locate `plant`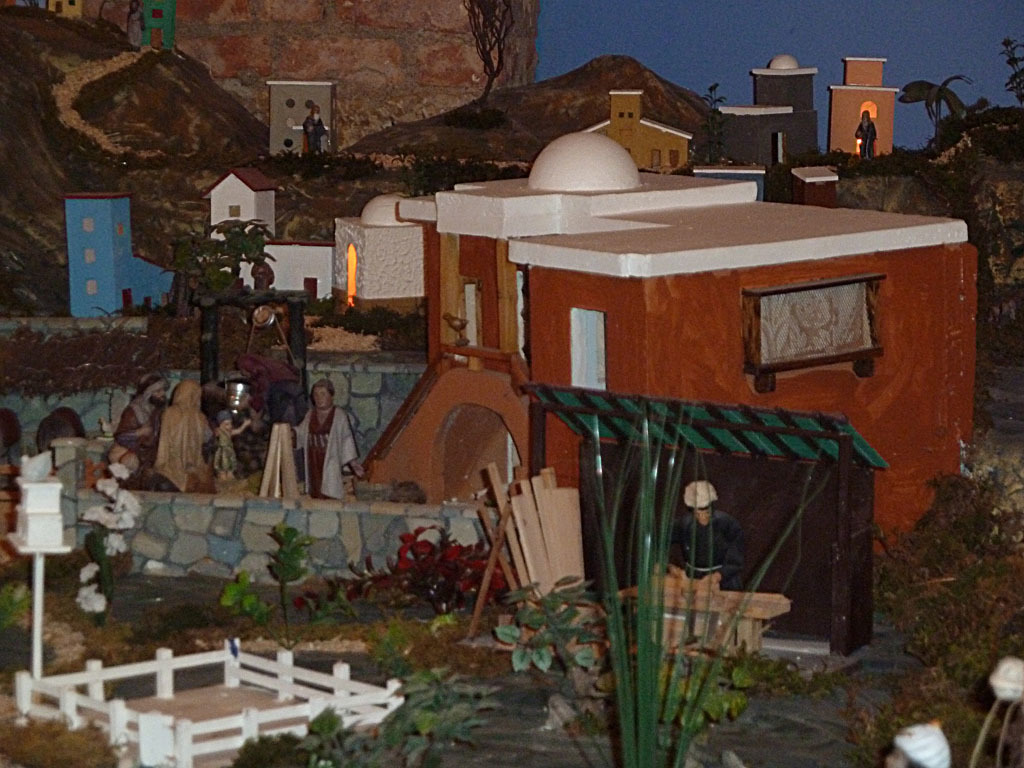
218/564/272/627
